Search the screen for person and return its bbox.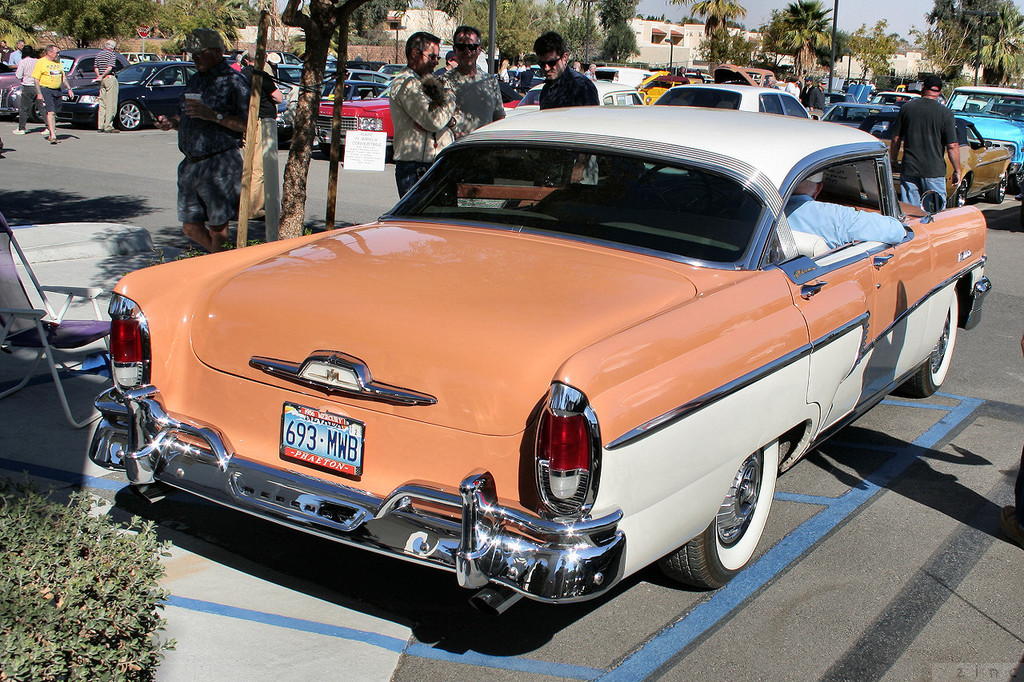
Found: (left=891, top=71, right=963, bottom=209).
